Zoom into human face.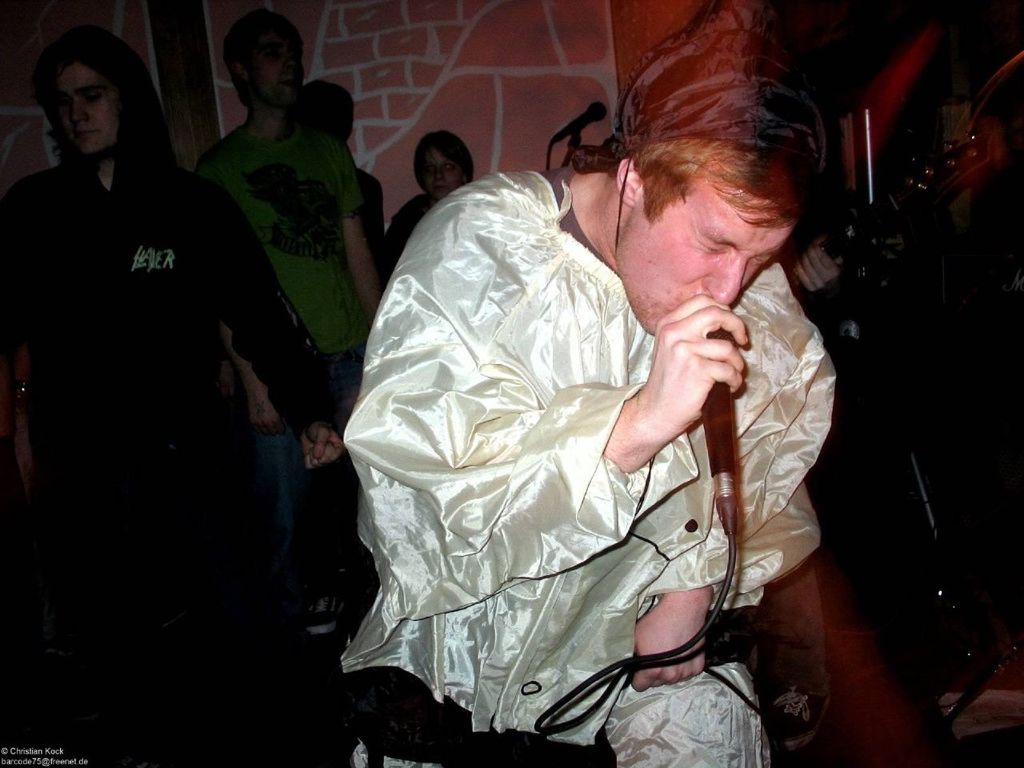
Zoom target: box=[58, 63, 117, 155].
